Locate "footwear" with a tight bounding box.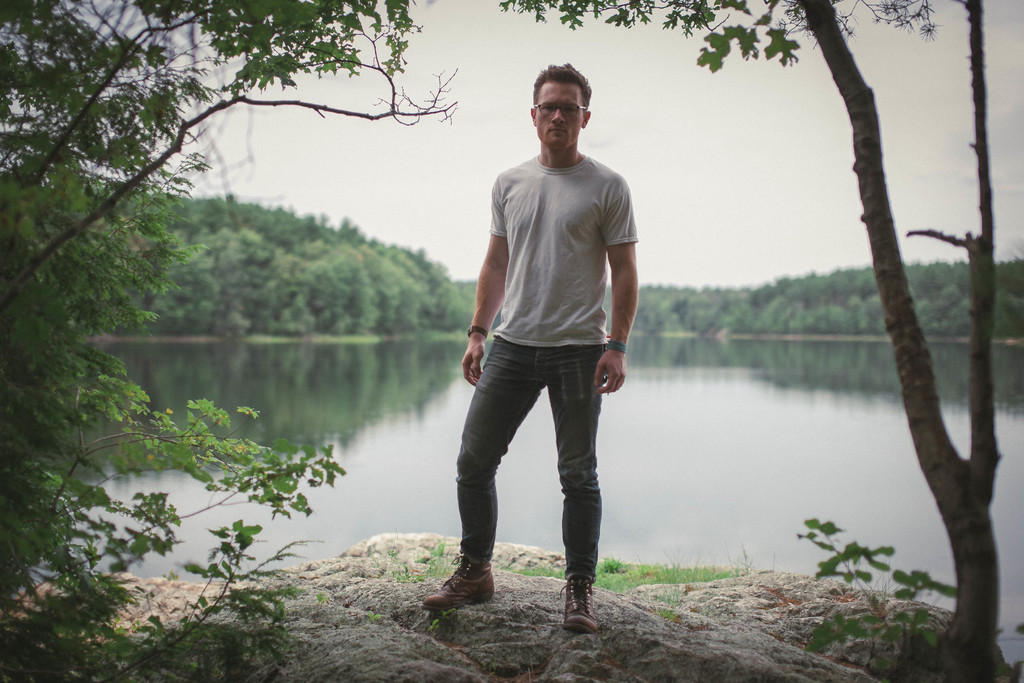
(428,551,502,626).
